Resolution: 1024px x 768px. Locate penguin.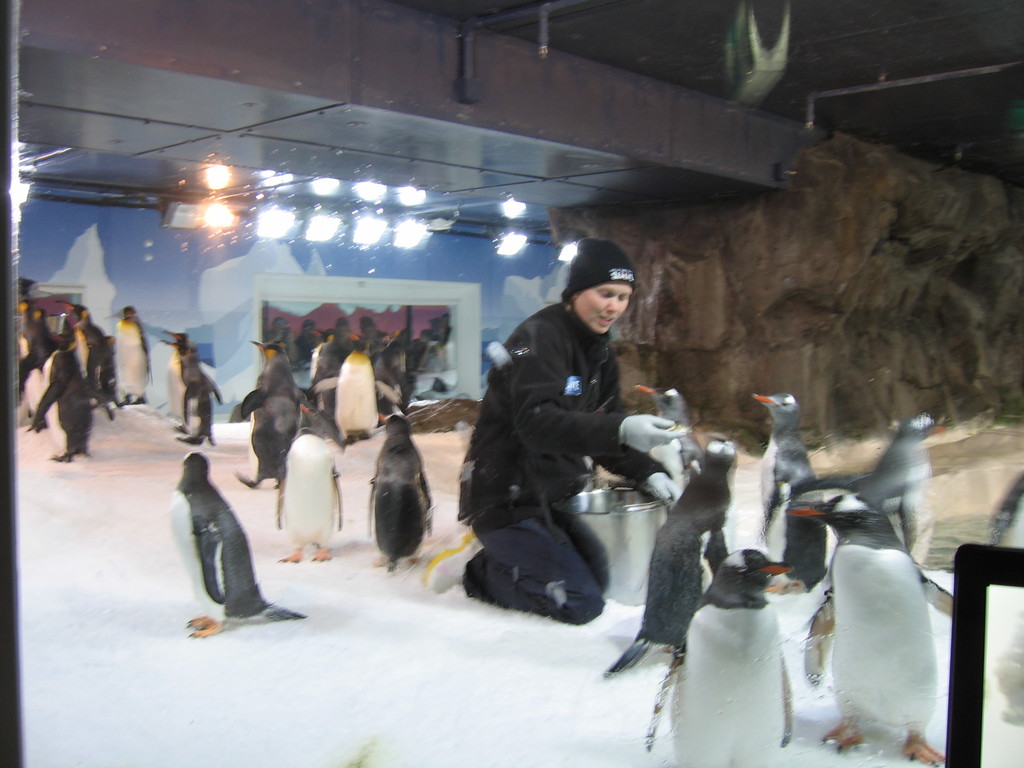
<box>759,387,820,556</box>.
